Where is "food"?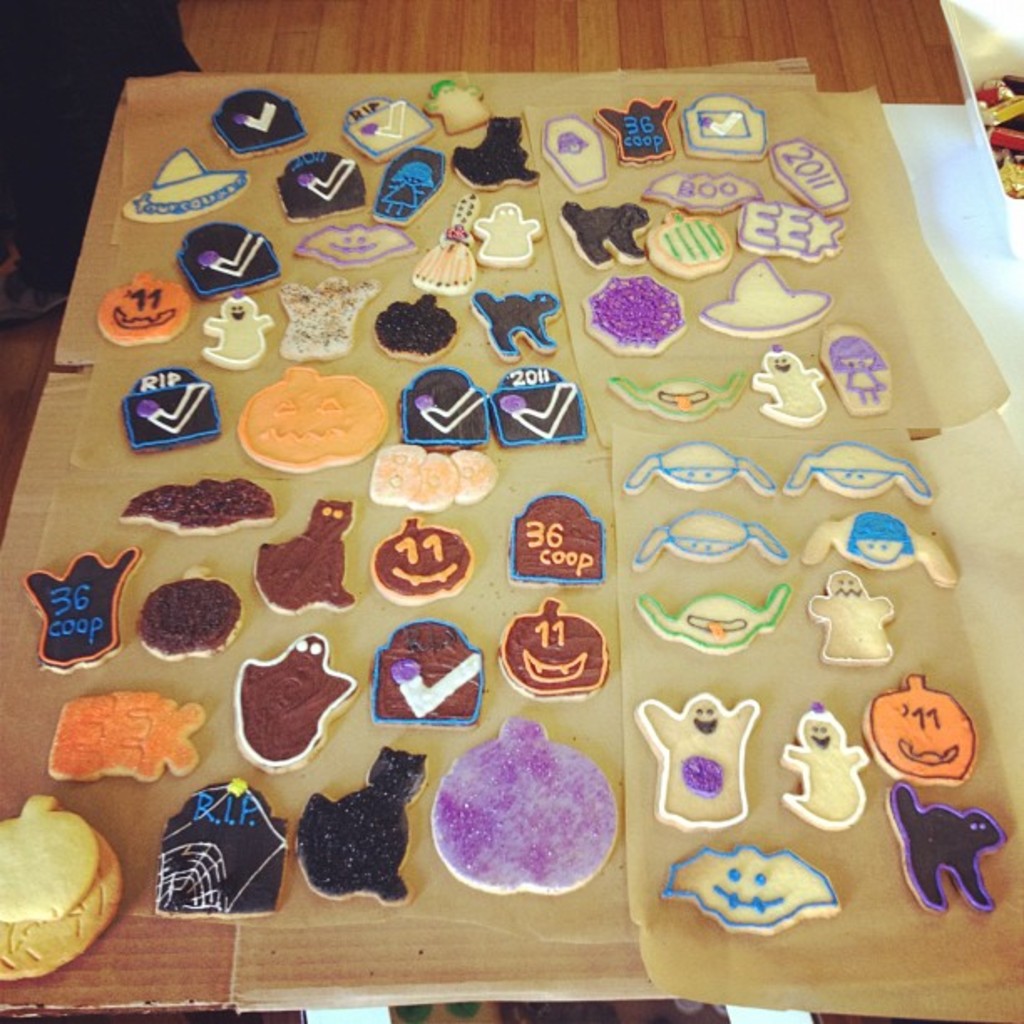
395/363/489/455.
